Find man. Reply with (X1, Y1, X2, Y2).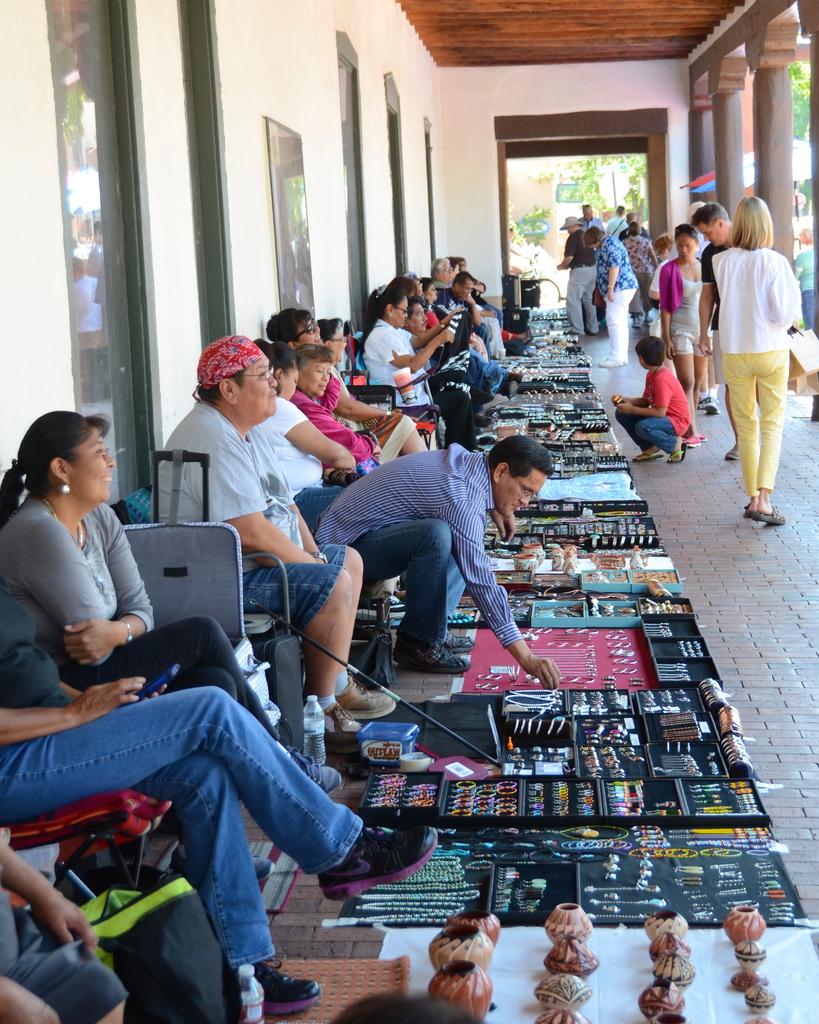
(156, 333, 371, 739).
